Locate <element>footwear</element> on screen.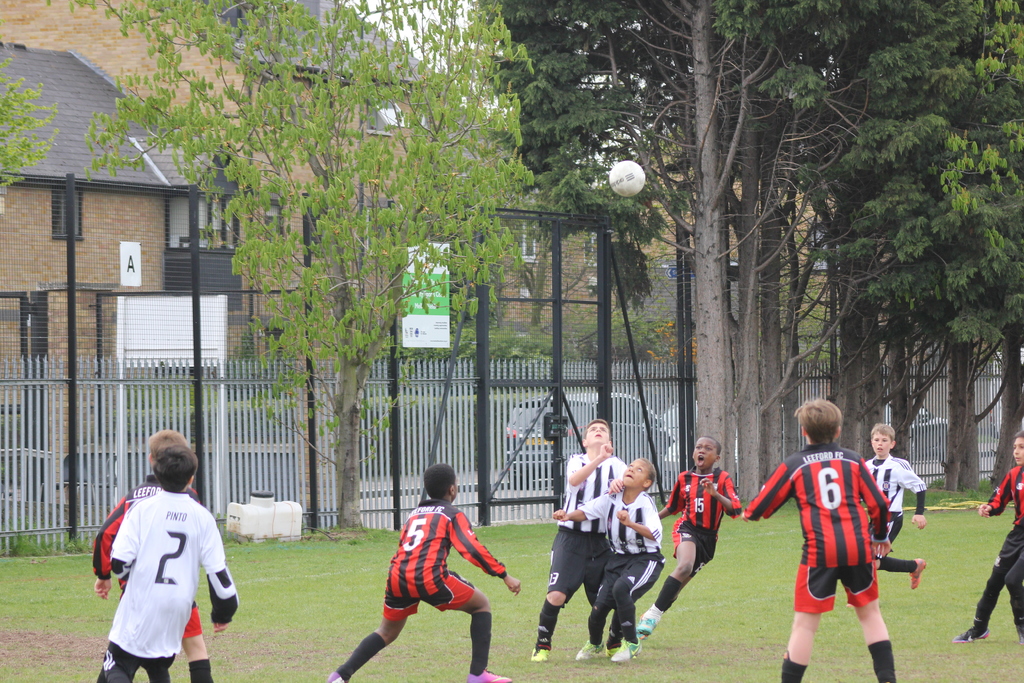
On screen at 528 638 550 664.
